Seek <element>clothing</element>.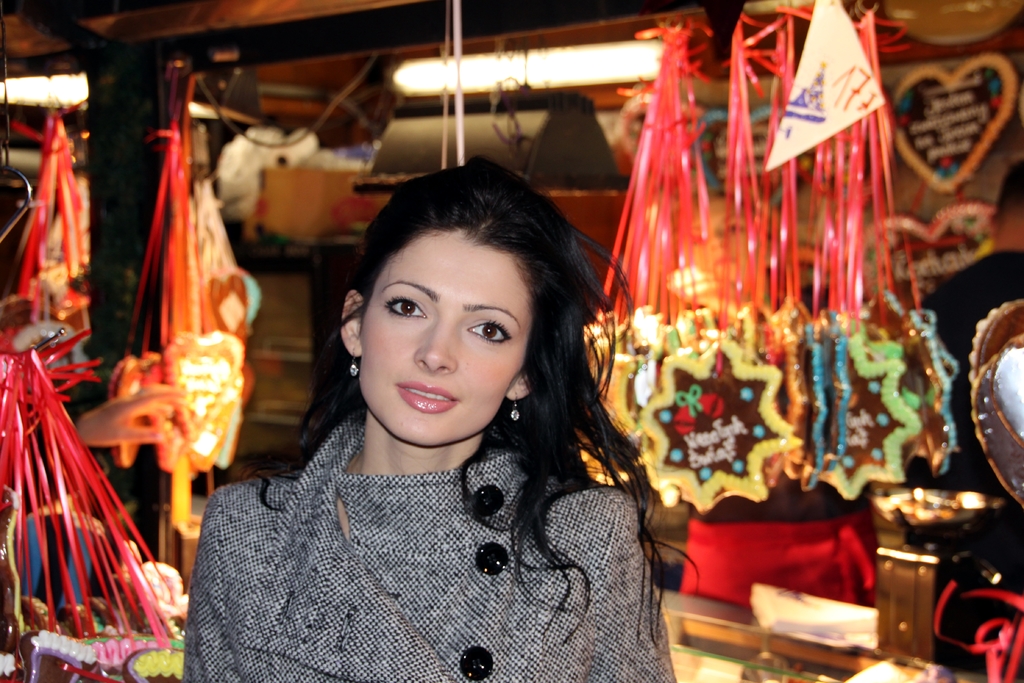
134,357,705,669.
